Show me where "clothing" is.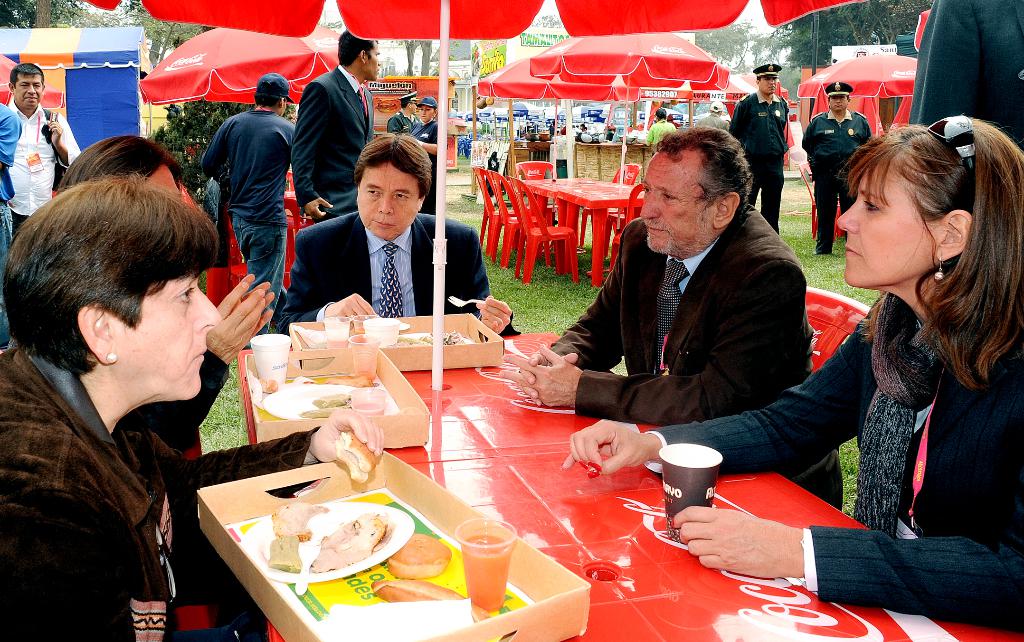
"clothing" is at [left=199, top=109, right=295, bottom=218].
